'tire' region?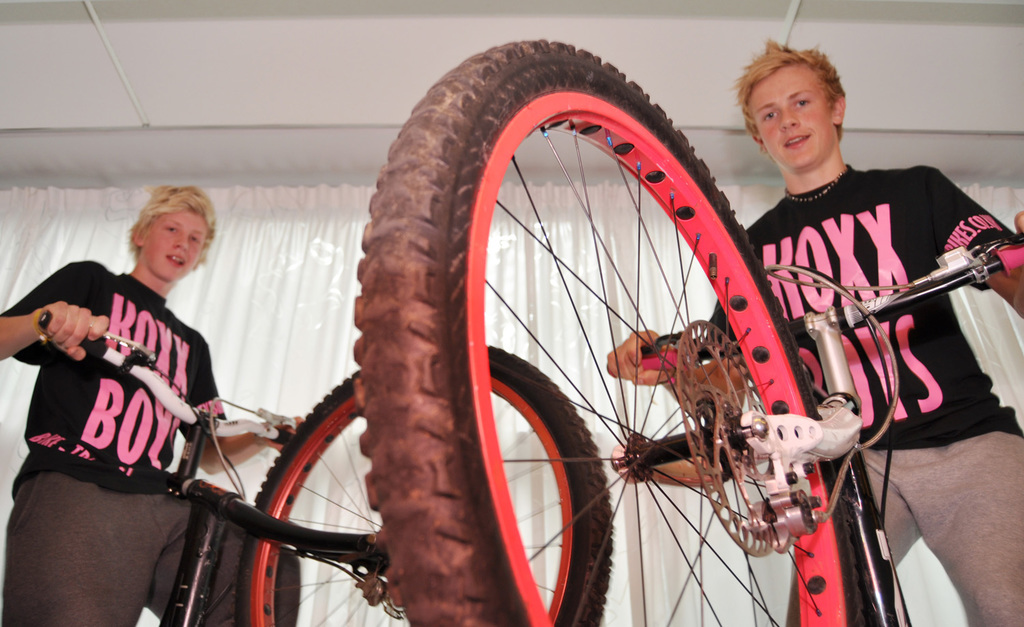
l=233, t=345, r=614, b=626
